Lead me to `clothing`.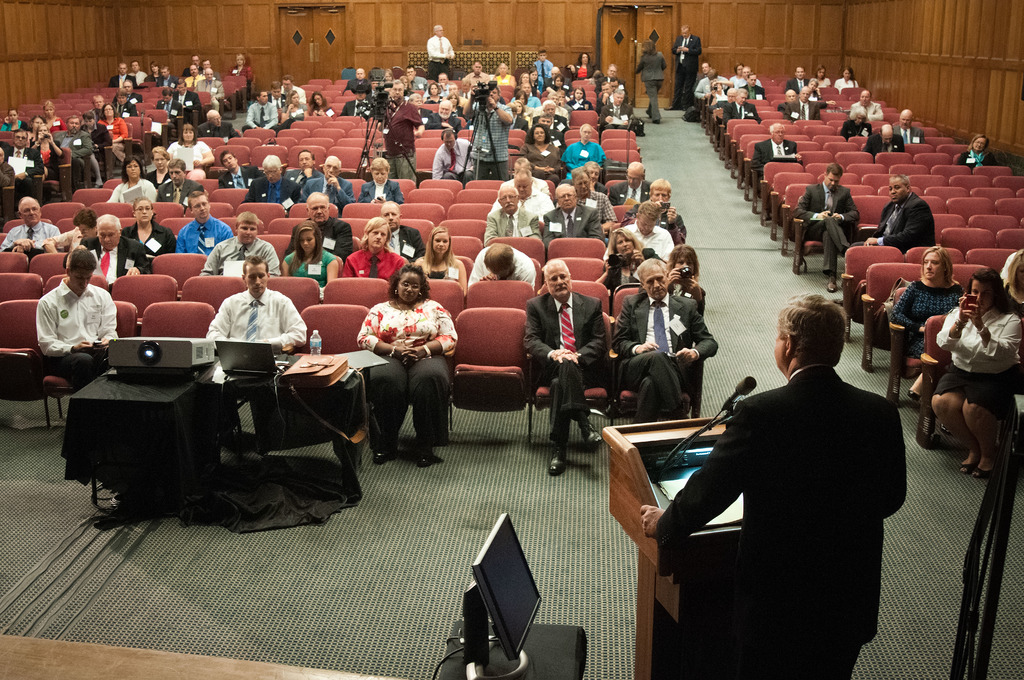
Lead to [x1=748, y1=135, x2=803, y2=175].
